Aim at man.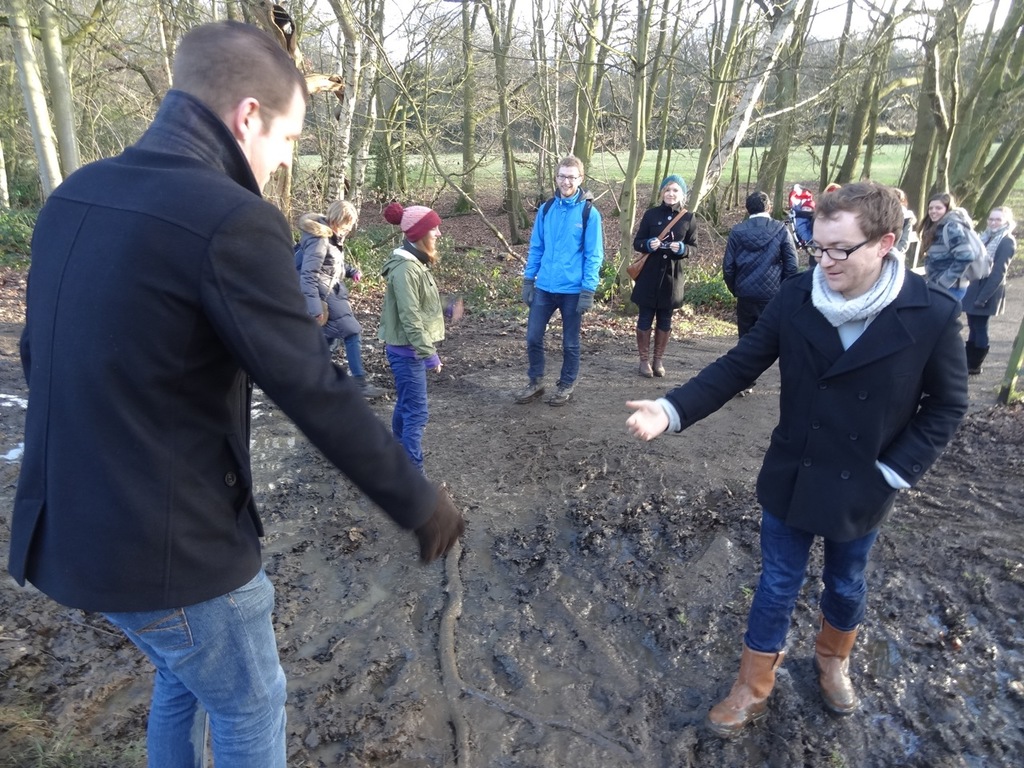
Aimed at [left=27, top=12, right=430, bottom=732].
